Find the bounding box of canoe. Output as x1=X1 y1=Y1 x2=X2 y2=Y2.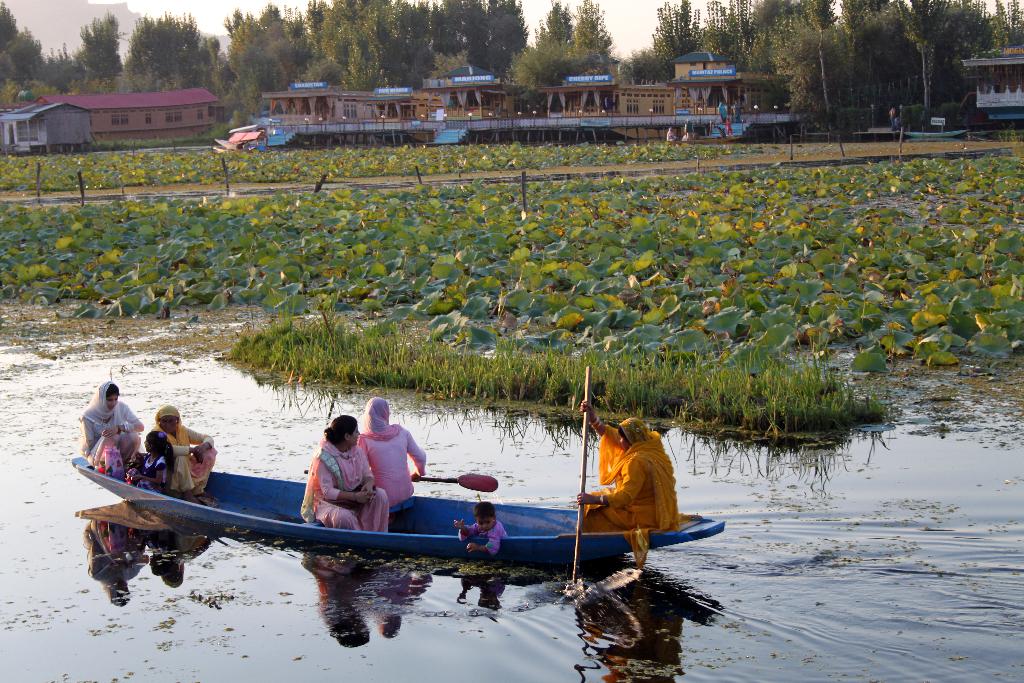
x1=92 y1=443 x2=675 y2=625.
